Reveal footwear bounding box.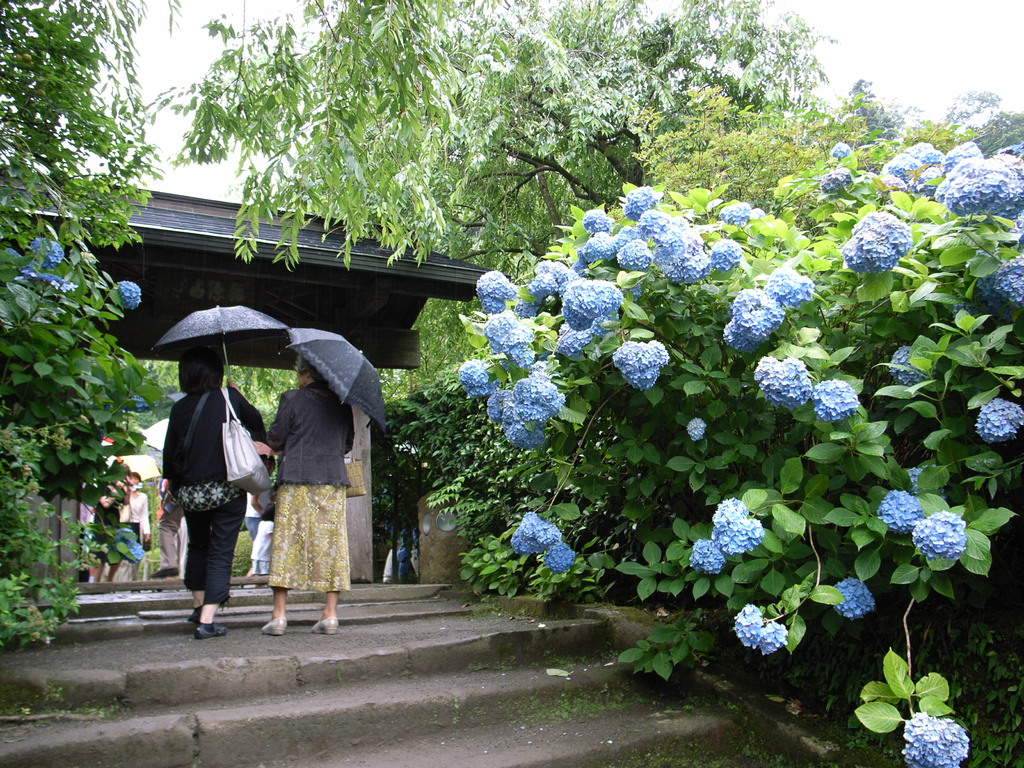
Revealed: 196,625,235,637.
